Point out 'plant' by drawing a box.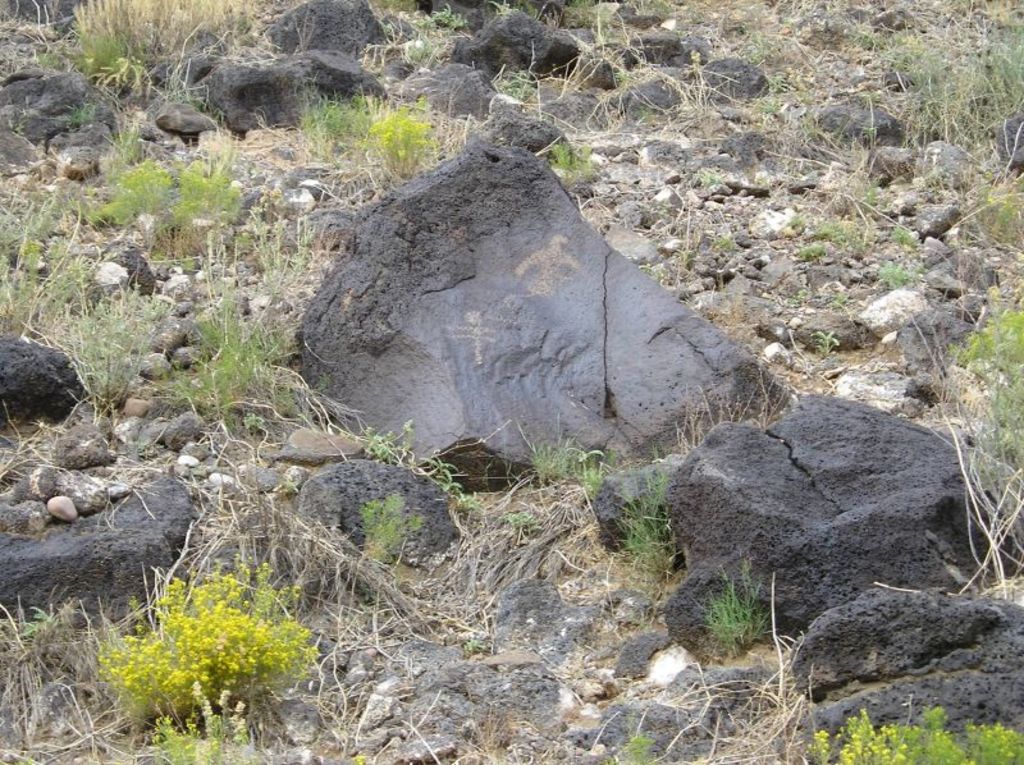
left=506, top=498, right=532, bottom=542.
